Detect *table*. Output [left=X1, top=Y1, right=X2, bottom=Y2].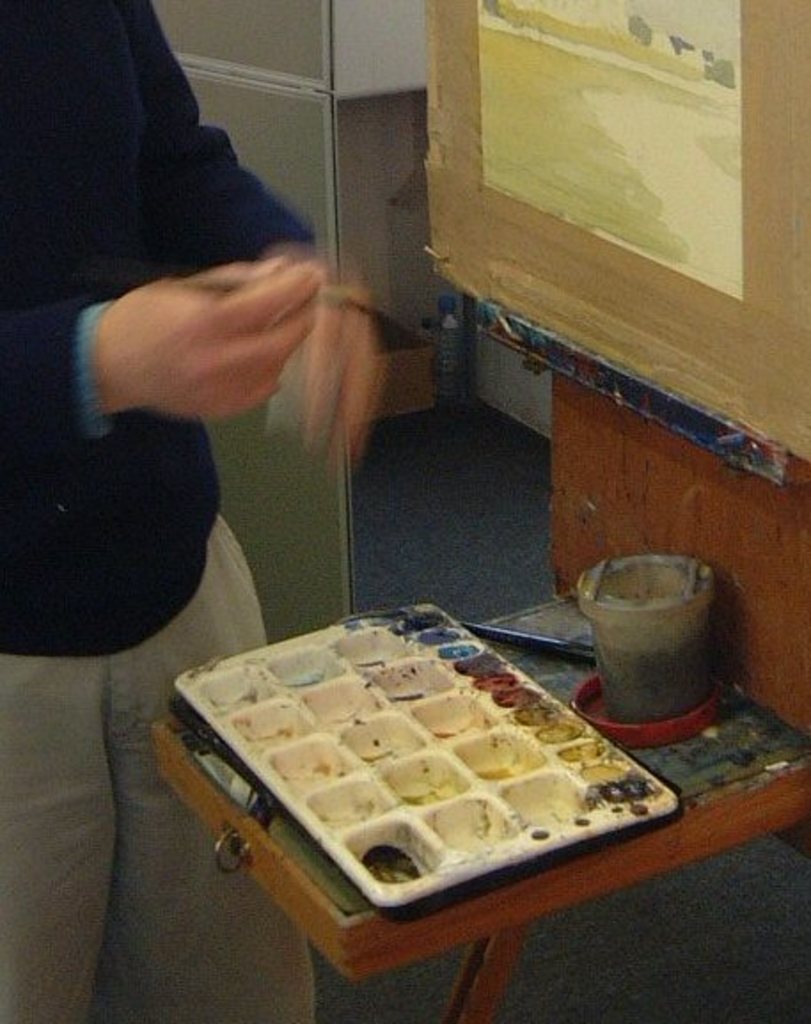
[left=149, top=587, right=809, bottom=1022].
